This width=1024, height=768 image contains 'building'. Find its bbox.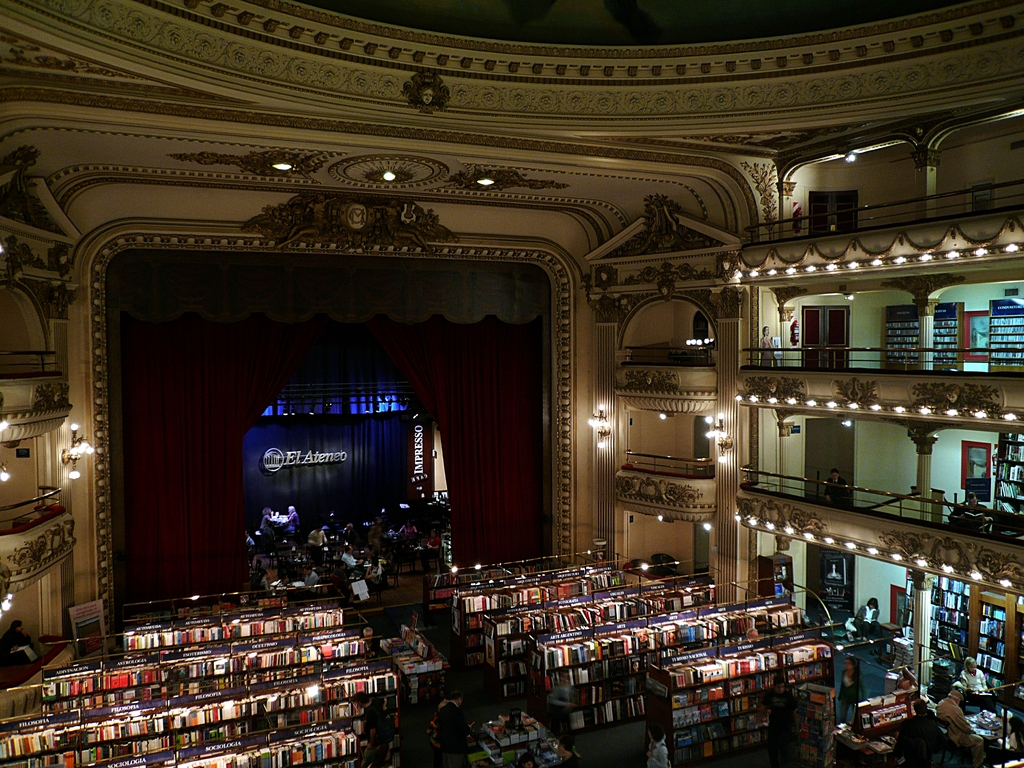
[left=0, top=0, right=1023, bottom=767].
